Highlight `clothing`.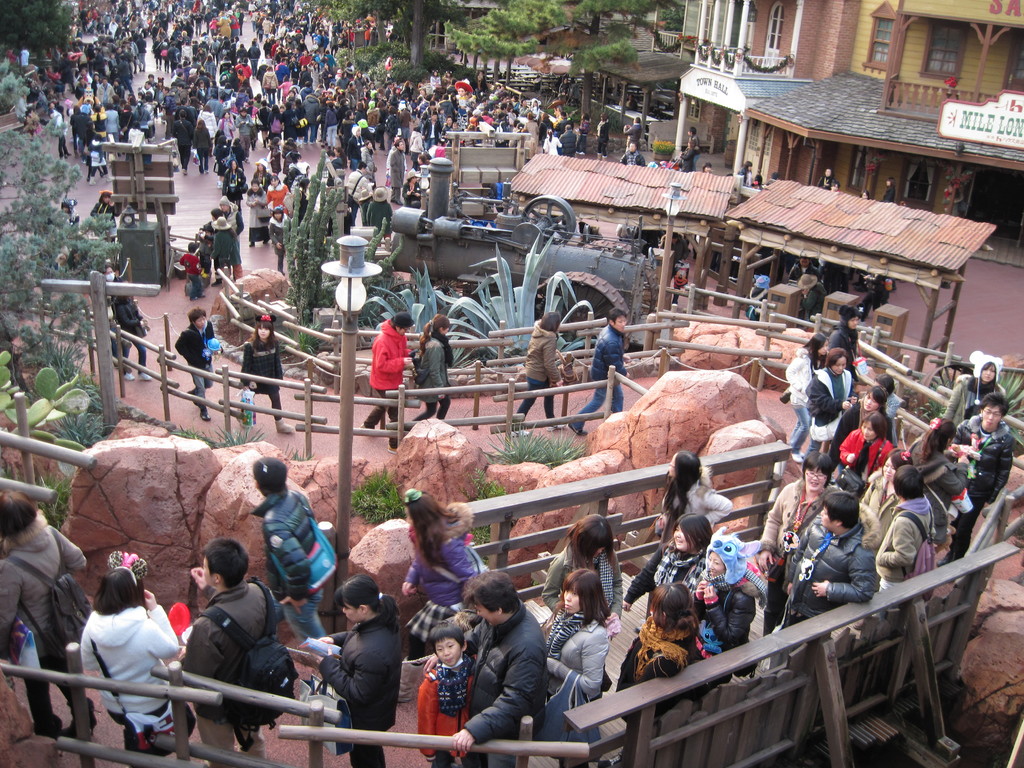
Highlighted region: (167, 318, 215, 406).
